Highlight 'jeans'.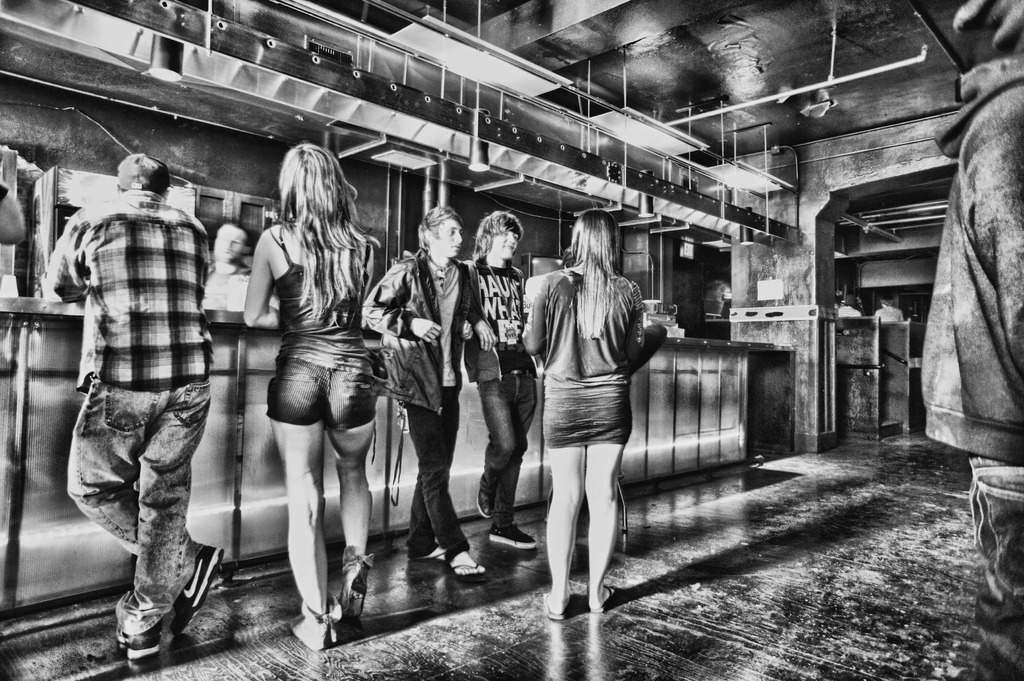
Highlighted region: {"left": 244, "top": 355, "right": 374, "bottom": 431}.
